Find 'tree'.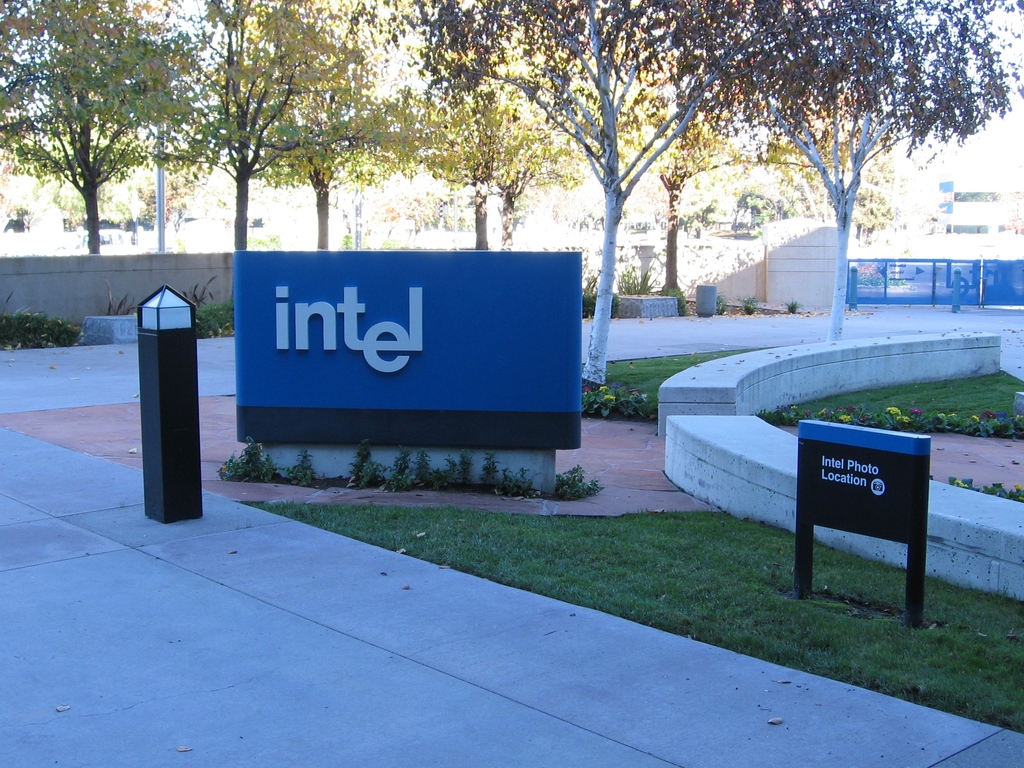
crop(660, 15, 1009, 321).
